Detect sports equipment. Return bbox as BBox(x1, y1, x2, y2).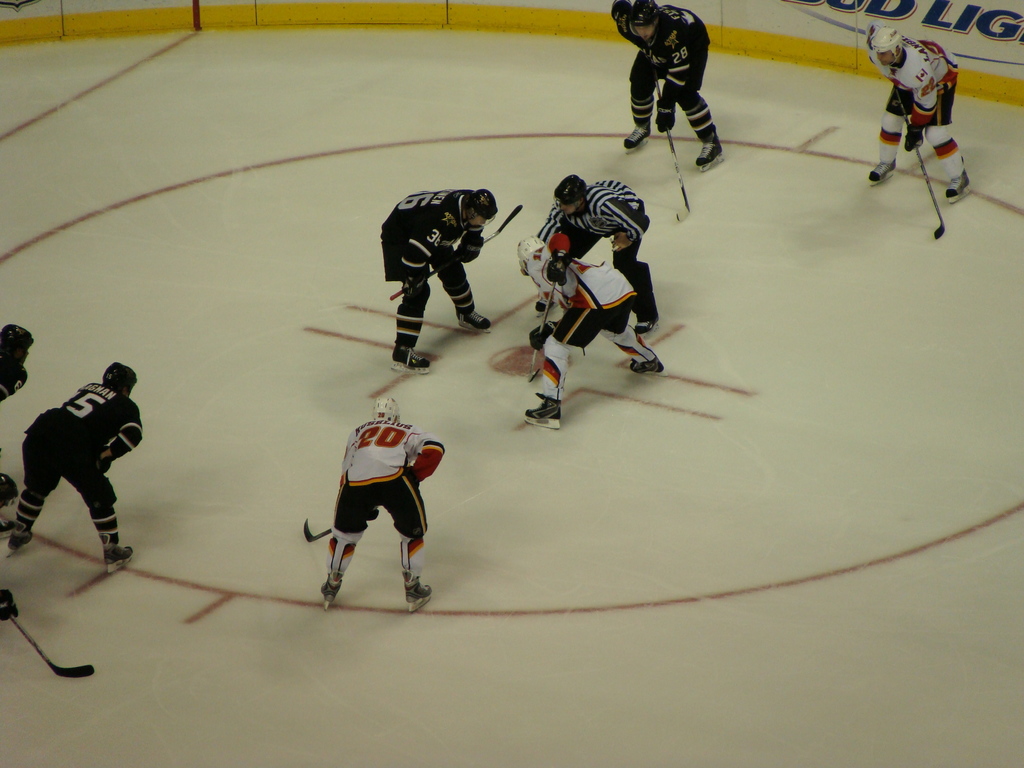
BBox(653, 62, 689, 225).
